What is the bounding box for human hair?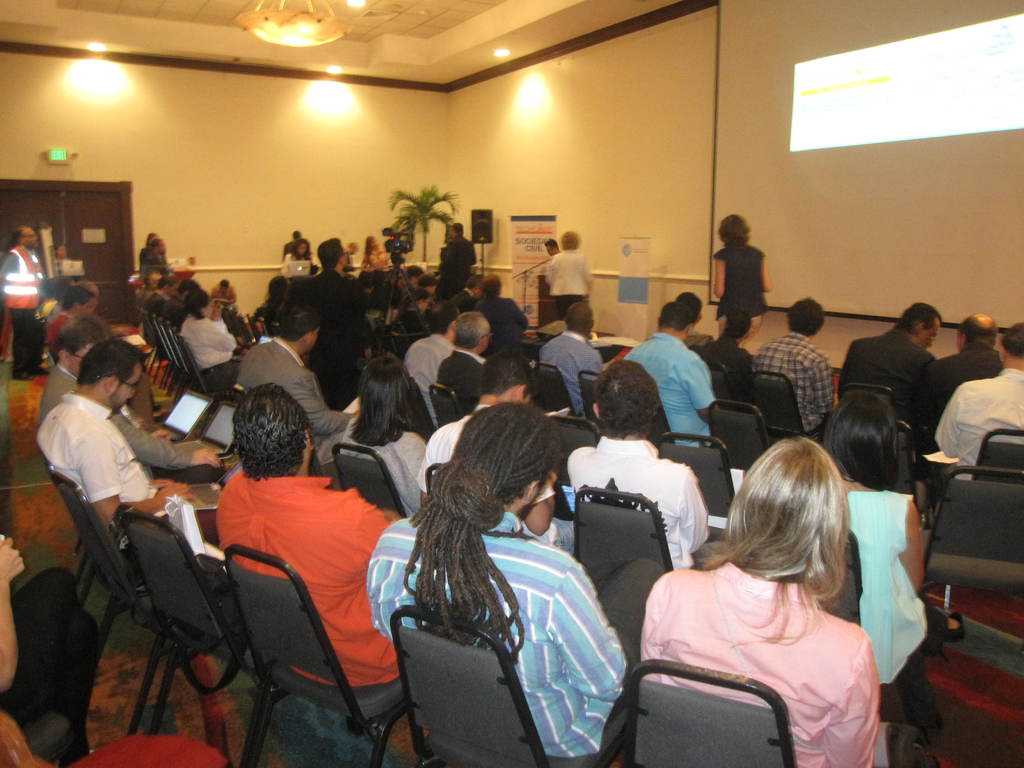
bbox(407, 287, 434, 300).
